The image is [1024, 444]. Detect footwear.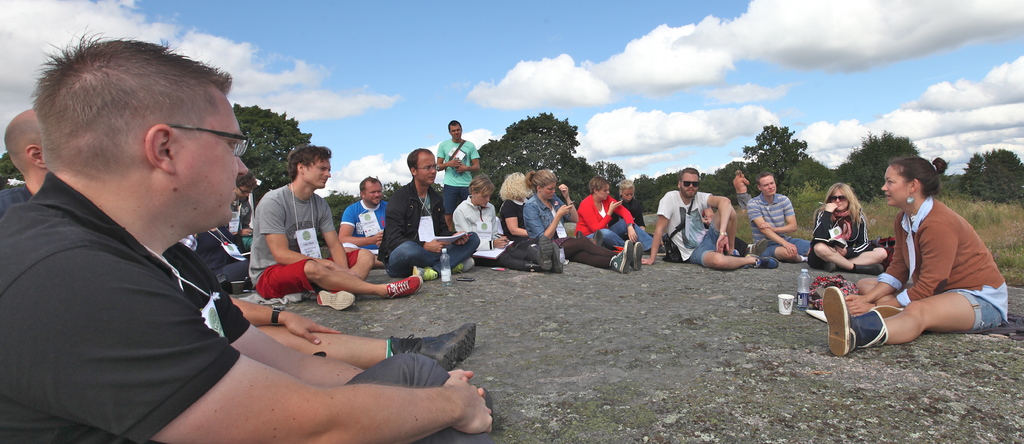
Detection: region(822, 288, 858, 356).
